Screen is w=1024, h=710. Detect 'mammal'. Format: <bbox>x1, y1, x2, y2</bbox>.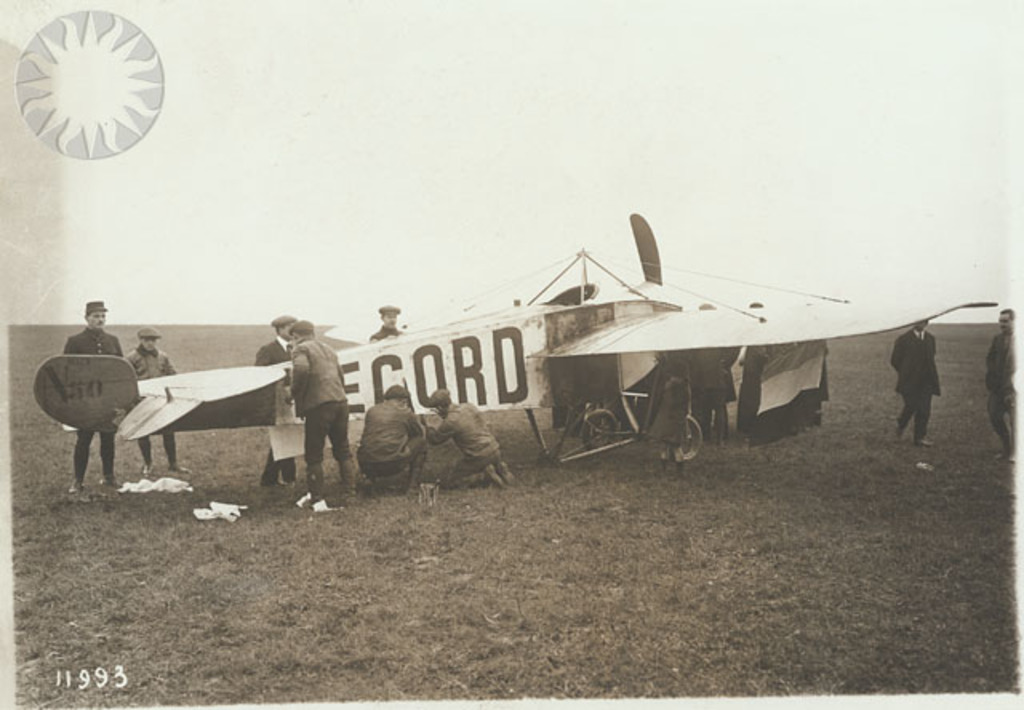
<bbox>648, 369, 686, 481</bbox>.
